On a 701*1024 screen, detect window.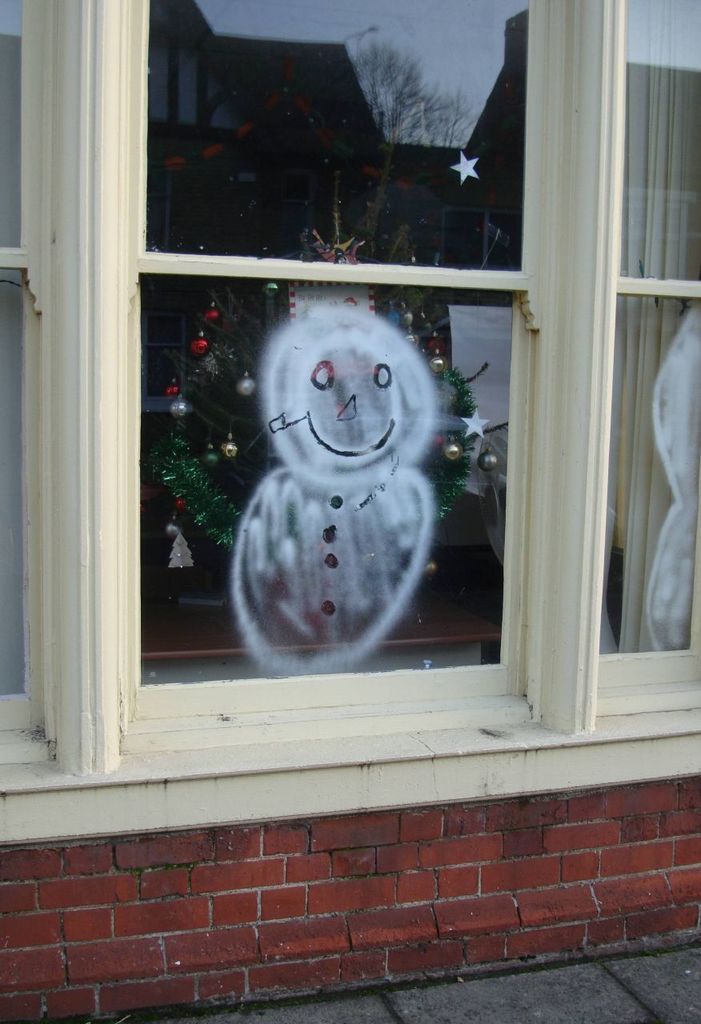
(x1=25, y1=20, x2=672, y2=796).
